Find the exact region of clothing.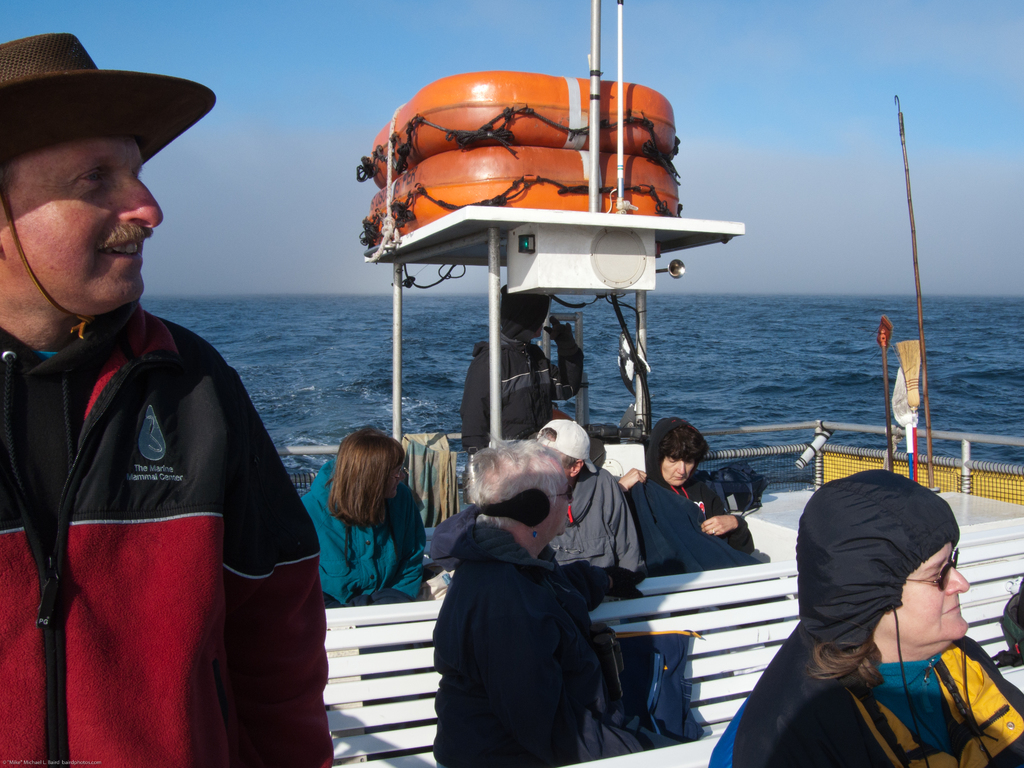
Exact region: (461,284,584,455).
